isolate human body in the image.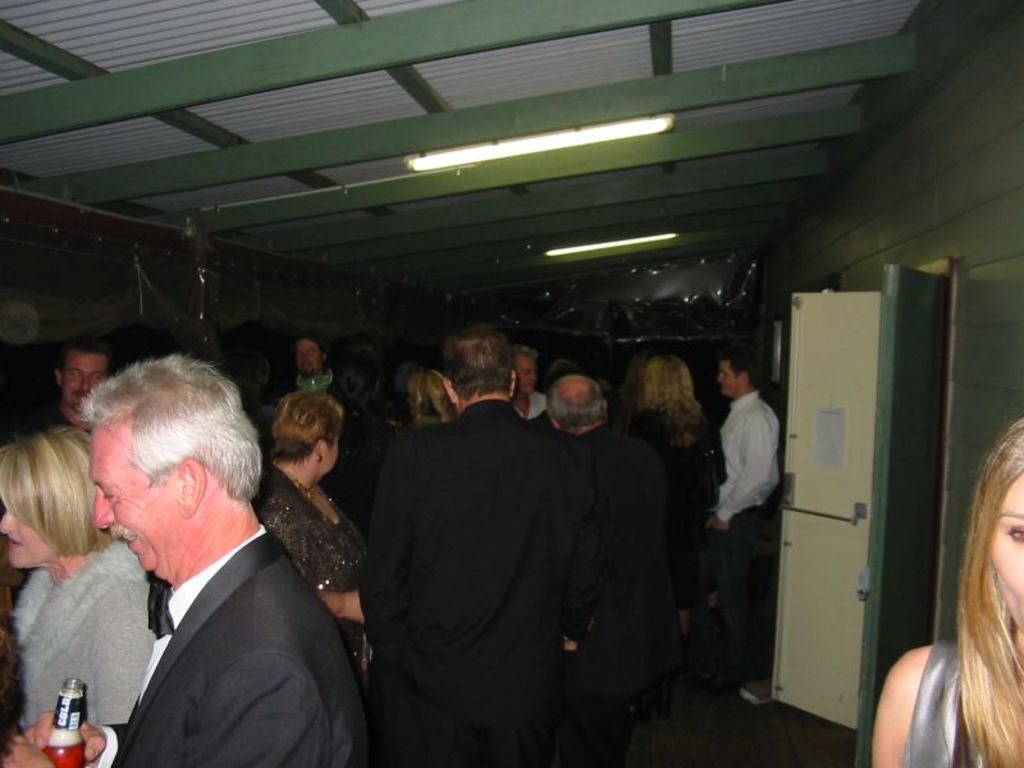
Isolated region: left=261, top=463, right=375, bottom=687.
